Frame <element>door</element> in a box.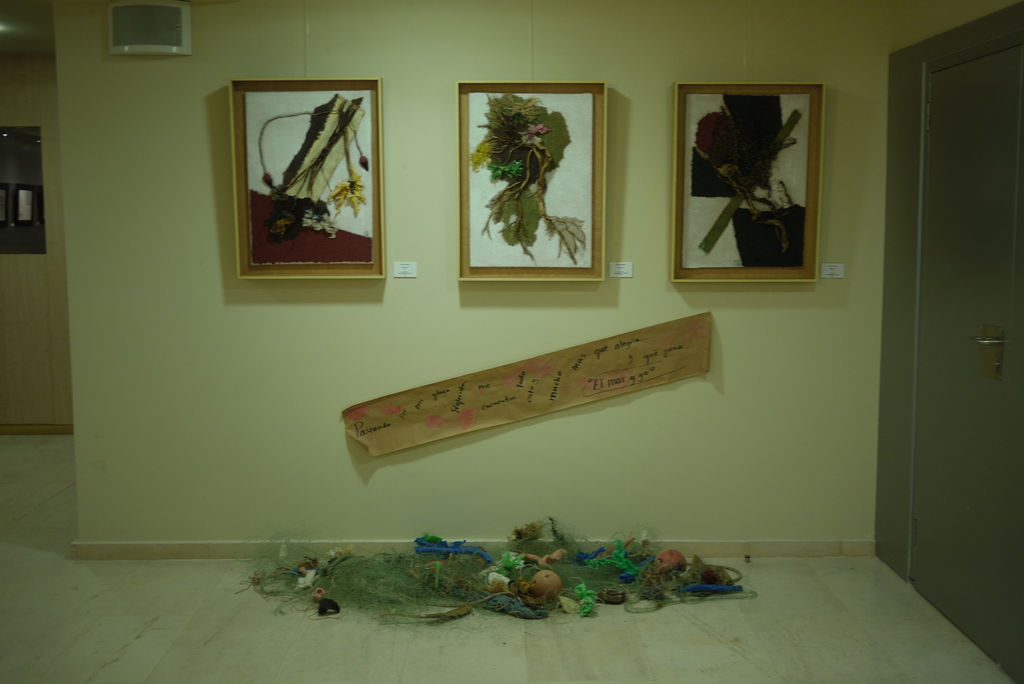
895 20 1014 552.
